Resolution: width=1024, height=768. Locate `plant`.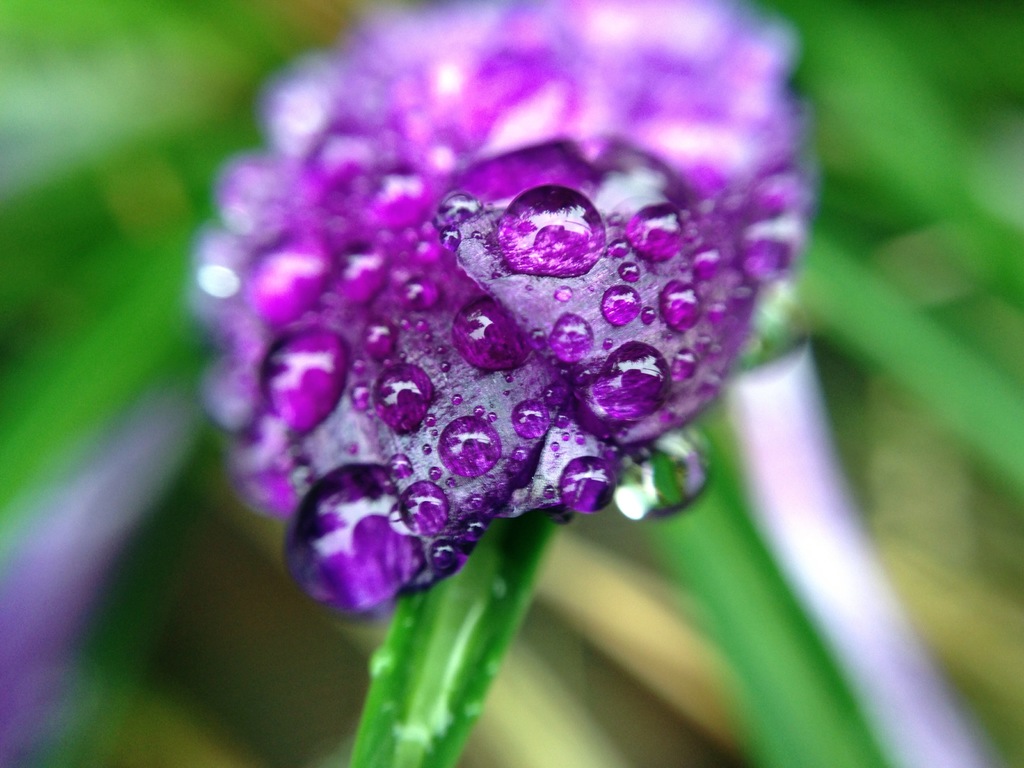
crop(186, 0, 1023, 767).
